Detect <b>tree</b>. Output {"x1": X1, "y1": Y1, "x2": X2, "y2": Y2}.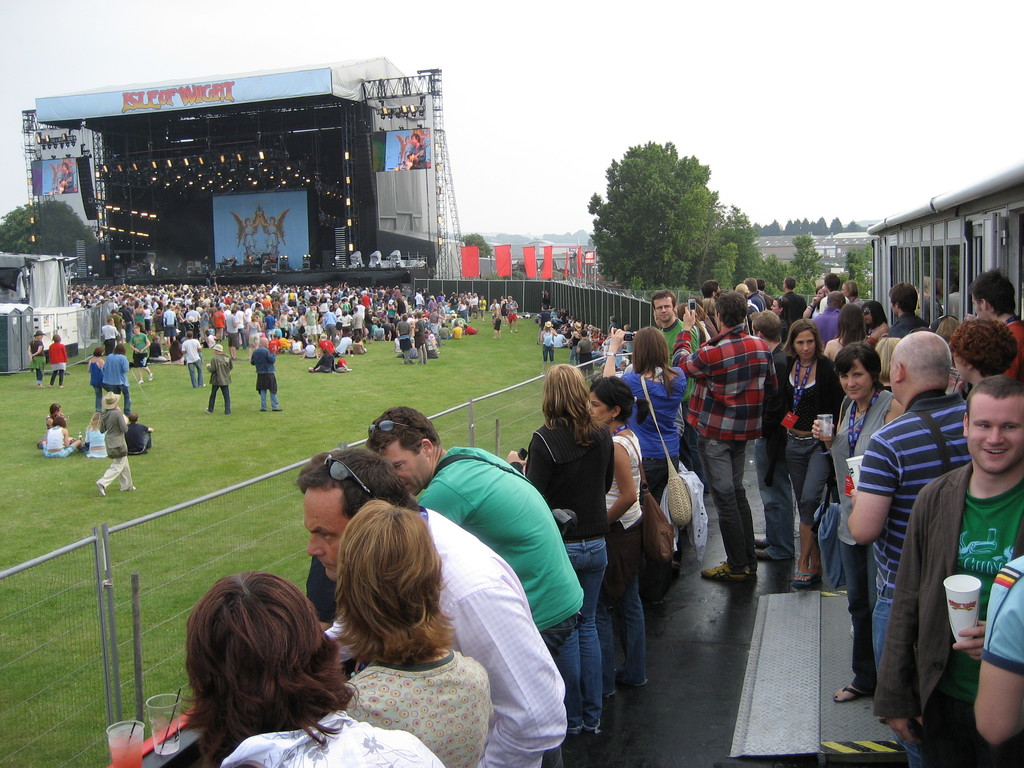
{"x1": 787, "y1": 233, "x2": 826, "y2": 290}.
